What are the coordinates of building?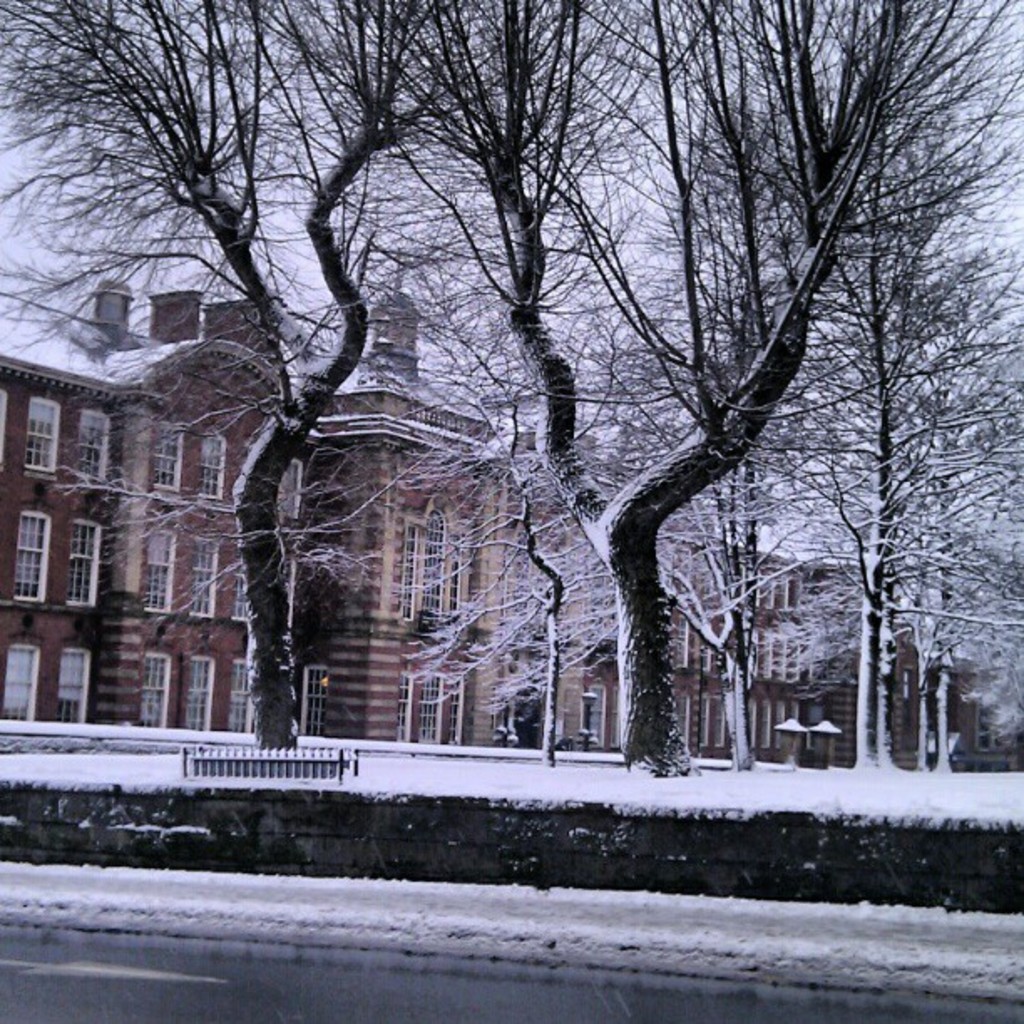
Rect(0, 268, 1009, 745).
